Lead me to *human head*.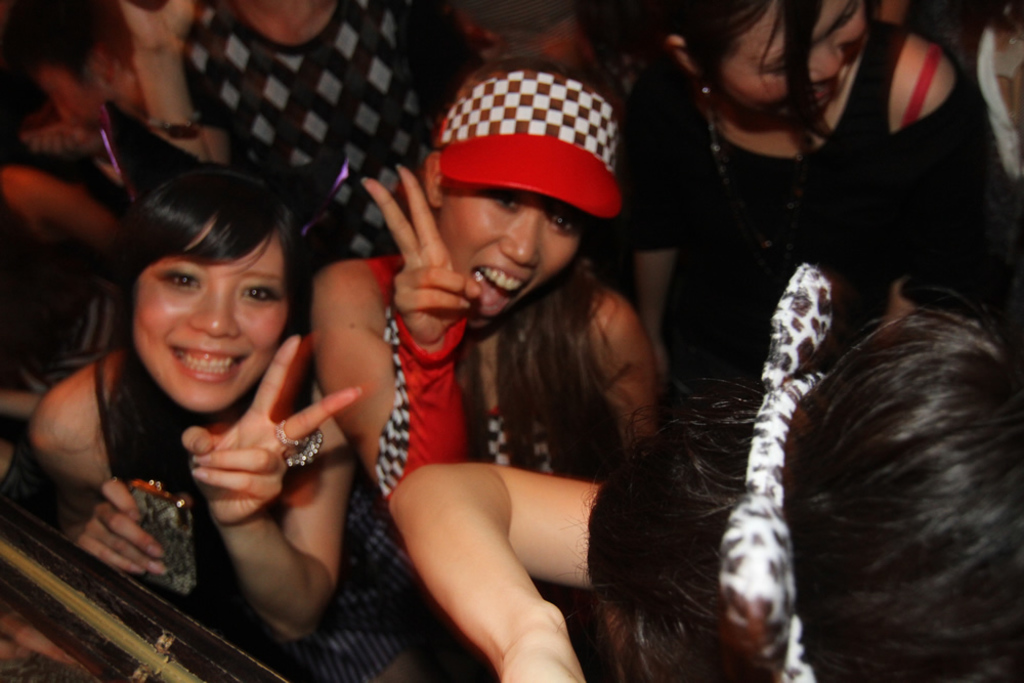
Lead to x1=667, y1=0, x2=868, y2=121.
